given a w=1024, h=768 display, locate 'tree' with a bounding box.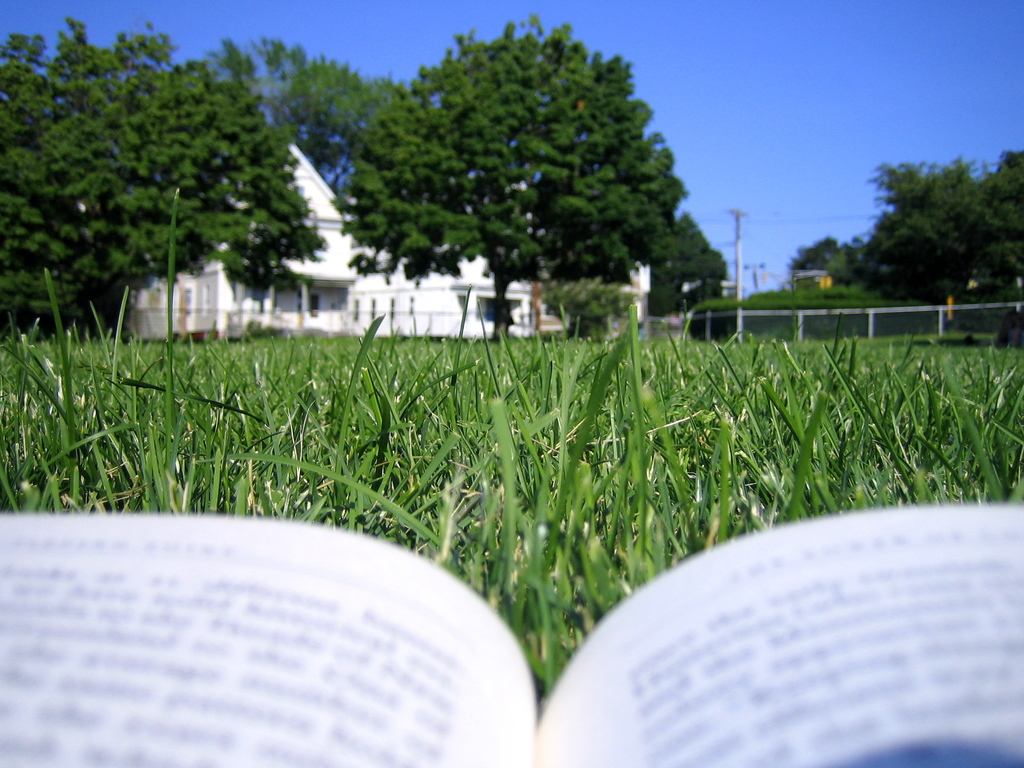
Located: locate(0, 19, 318, 345).
